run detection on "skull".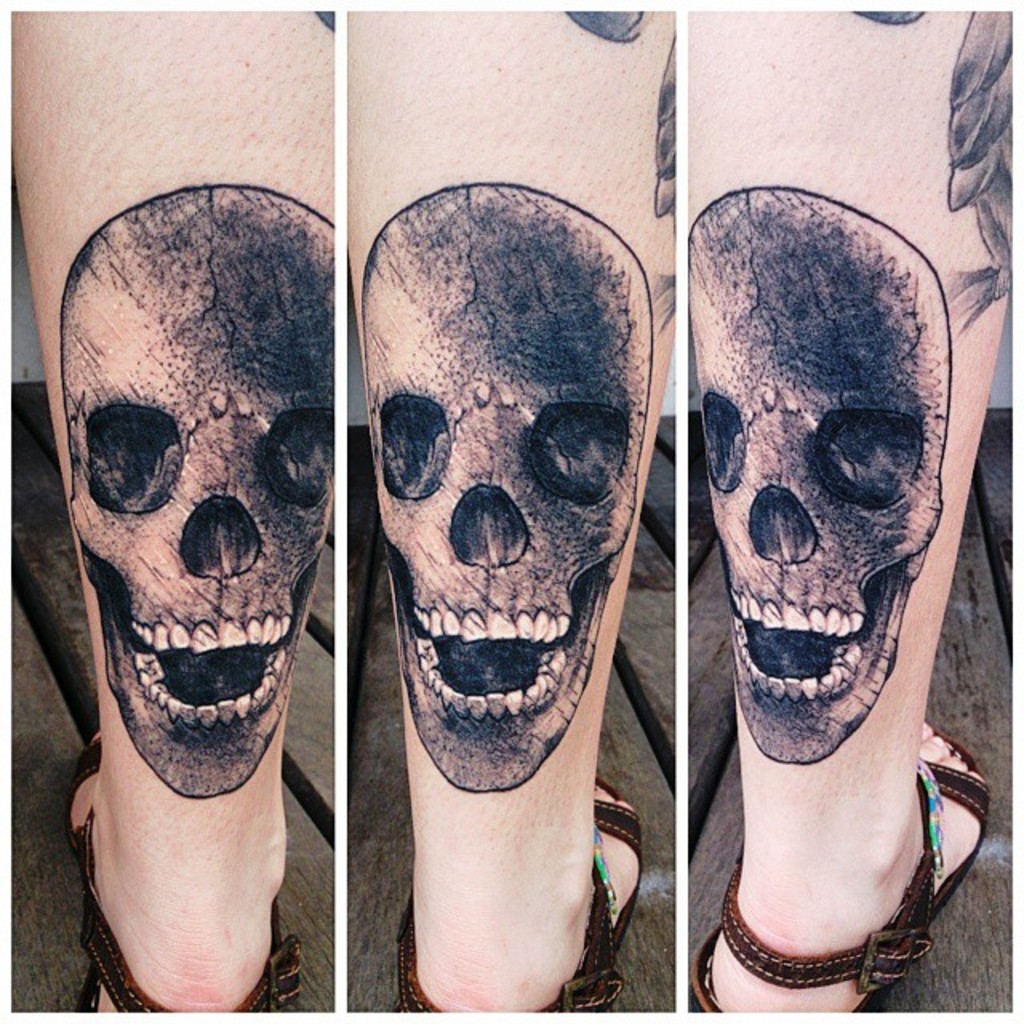
Result: <bbox>682, 186, 952, 762</bbox>.
